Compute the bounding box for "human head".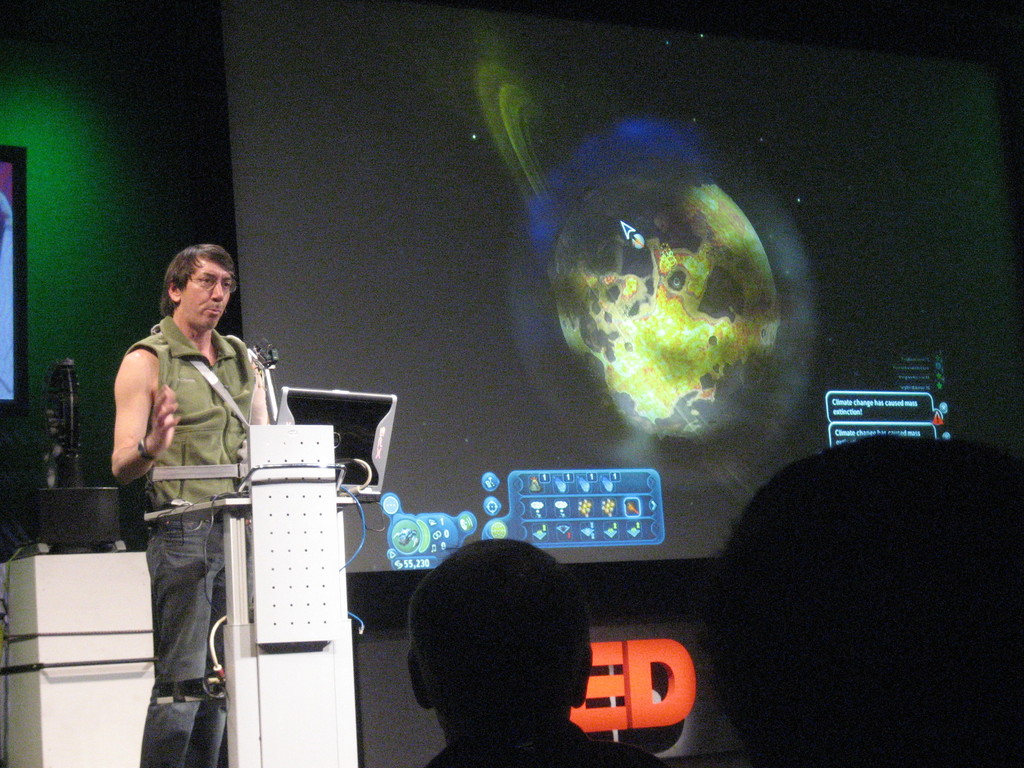
box(694, 438, 1023, 767).
